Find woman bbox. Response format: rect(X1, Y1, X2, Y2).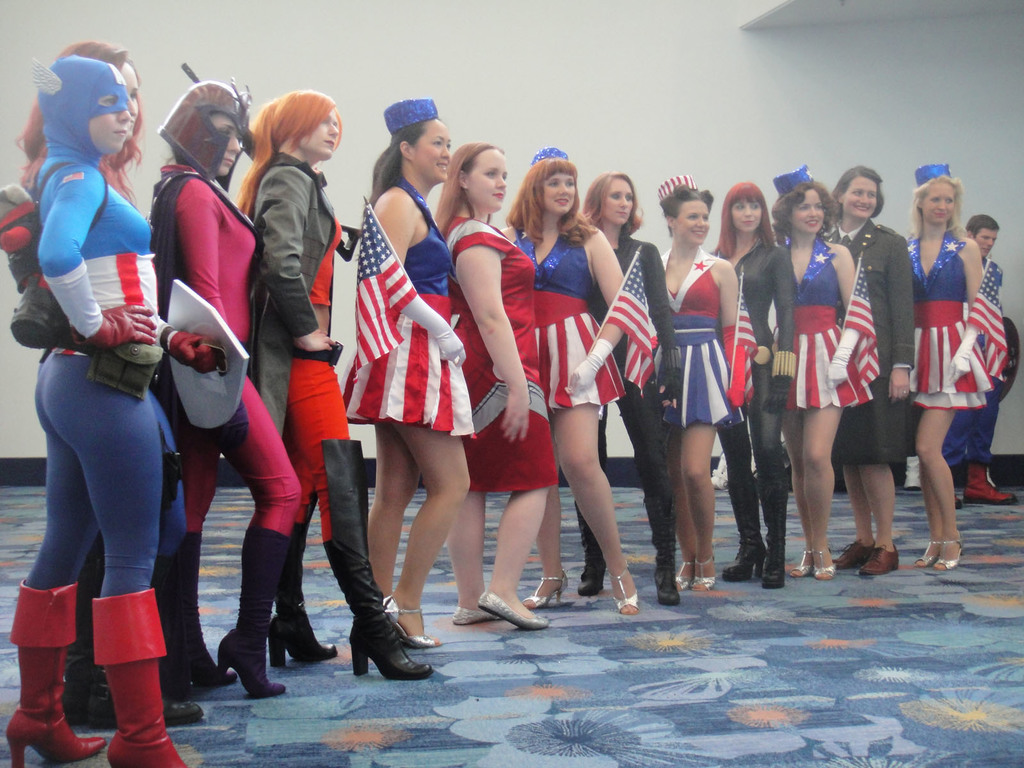
rect(332, 95, 475, 643).
